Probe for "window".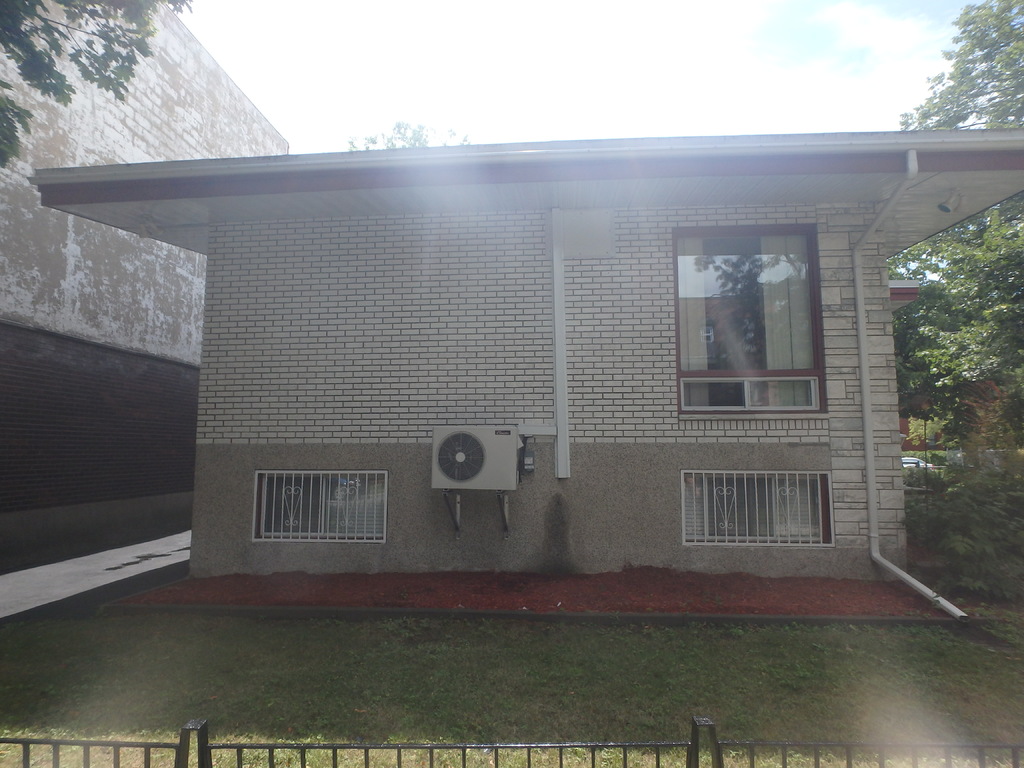
Probe result: (250,470,387,544).
